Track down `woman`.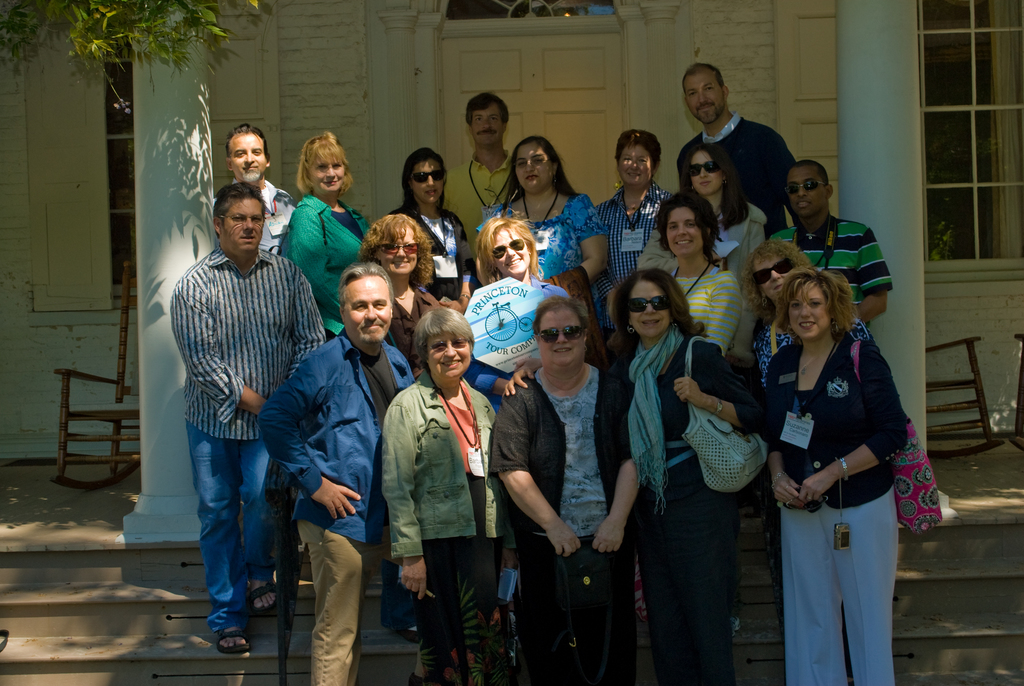
Tracked to rect(358, 211, 442, 377).
